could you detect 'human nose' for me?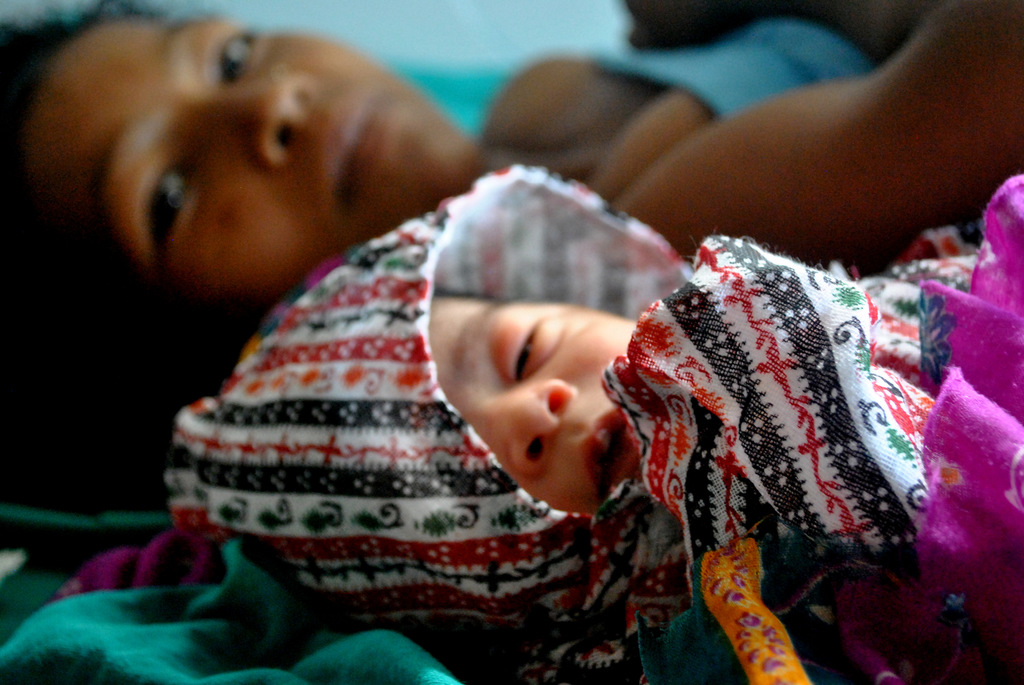
Detection result: locate(467, 377, 572, 478).
